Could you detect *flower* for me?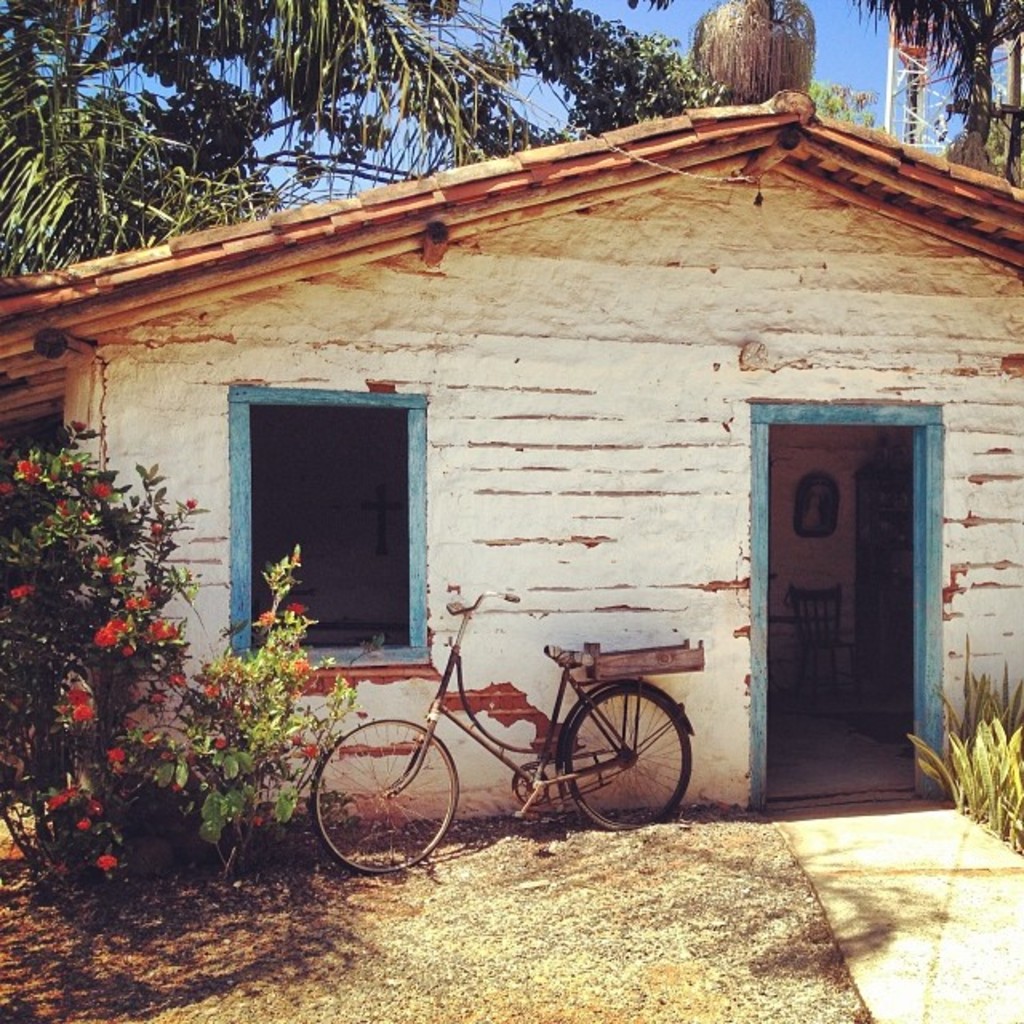
Detection result: bbox(64, 422, 85, 443).
